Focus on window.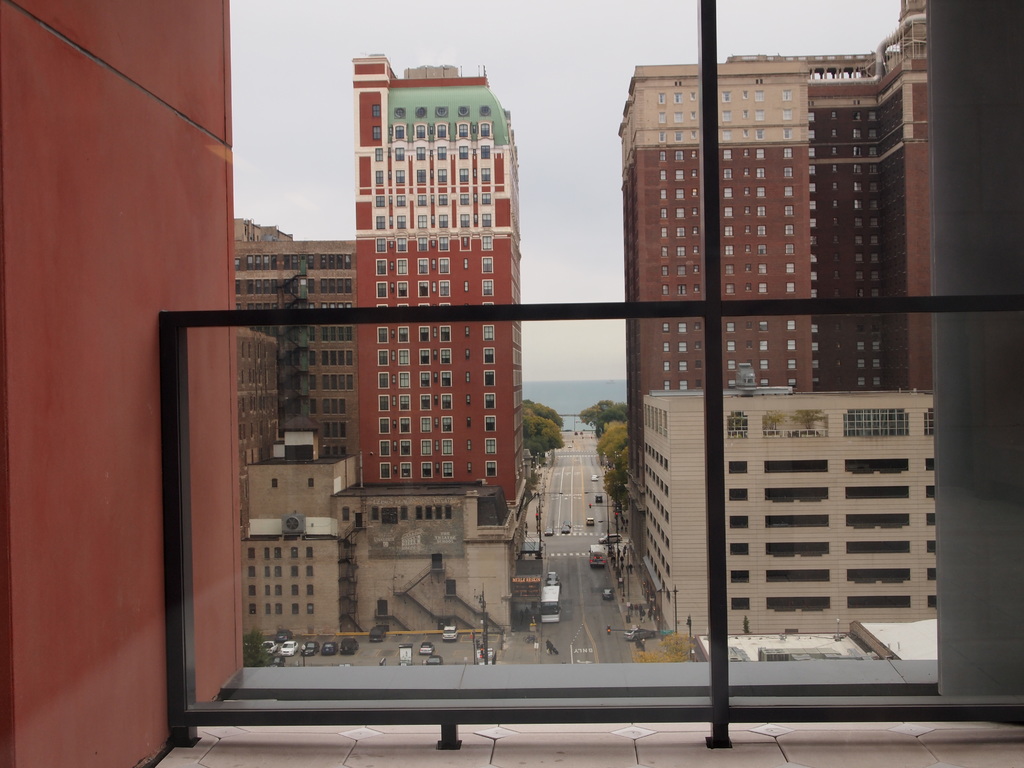
Focused at box(480, 166, 491, 182).
